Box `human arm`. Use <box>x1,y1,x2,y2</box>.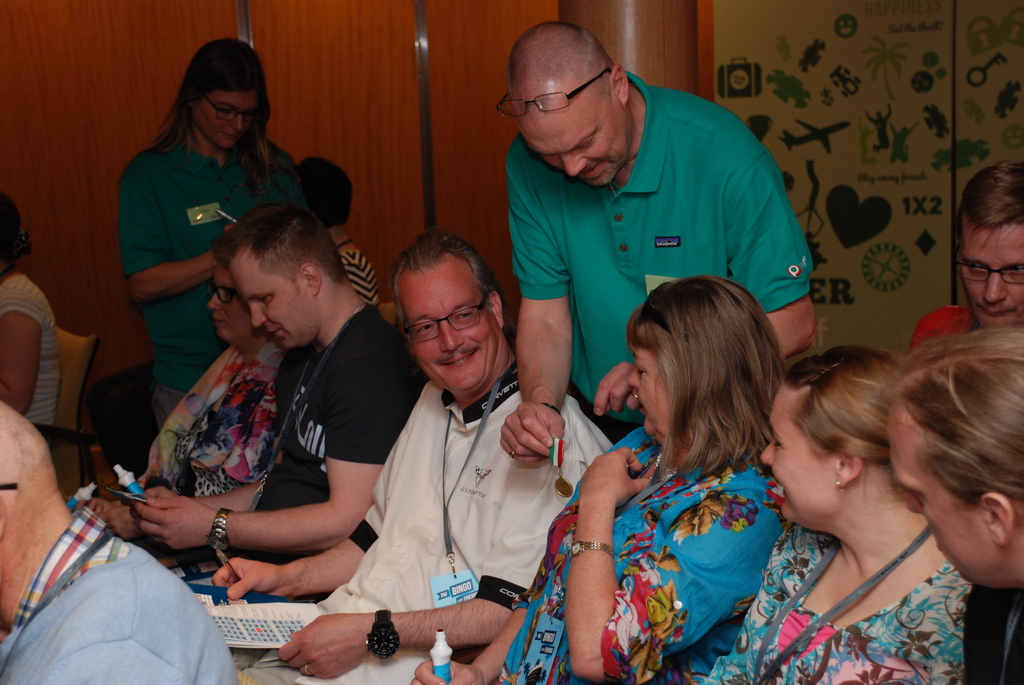
<box>497,150,574,464</box>.
